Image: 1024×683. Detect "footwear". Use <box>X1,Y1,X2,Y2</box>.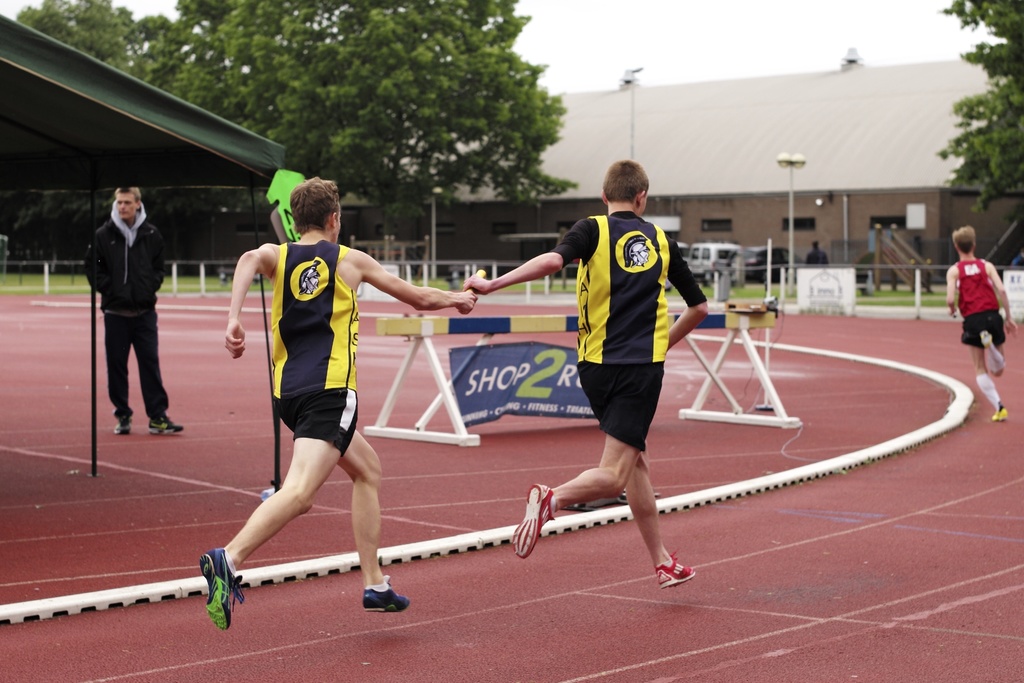
<box>654,550,696,591</box>.
